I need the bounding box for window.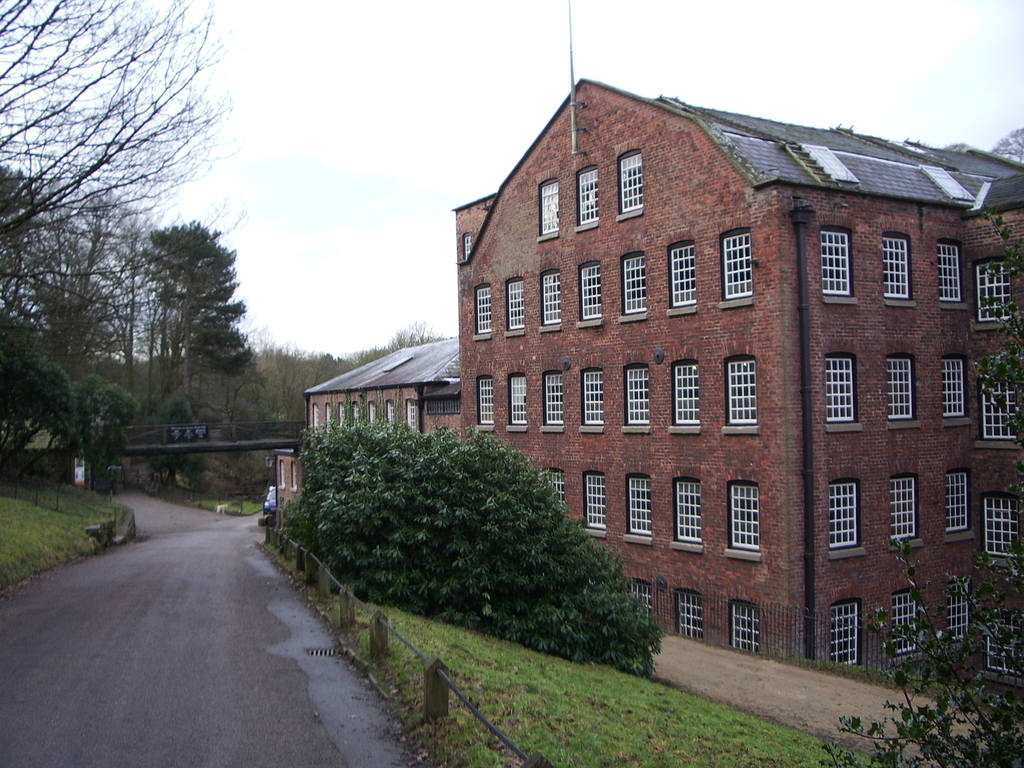
Here it is: l=312, t=404, r=317, b=432.
